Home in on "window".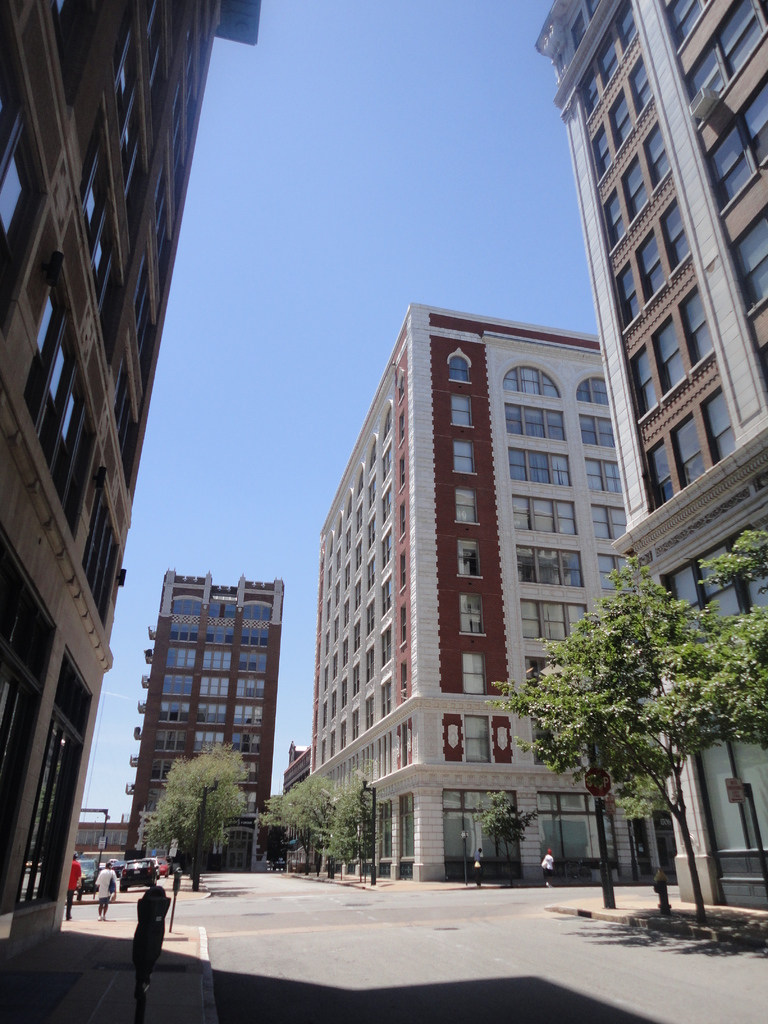
Homed in at 195/724/228/755.
